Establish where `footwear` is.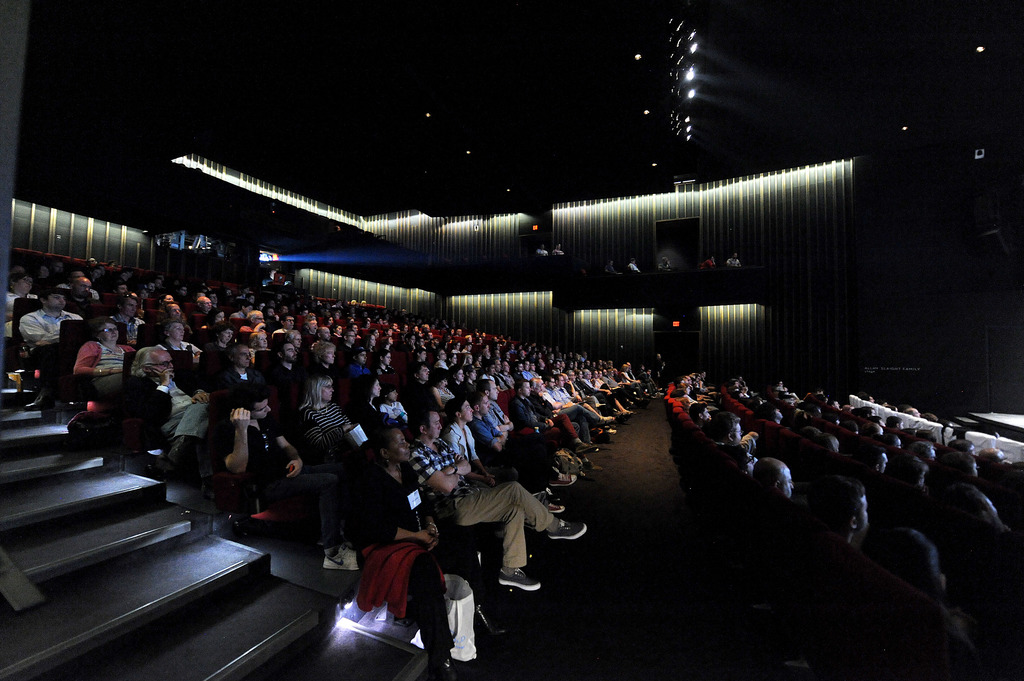
Established at (x1=495, y1=569, x2=545, y2=593).
